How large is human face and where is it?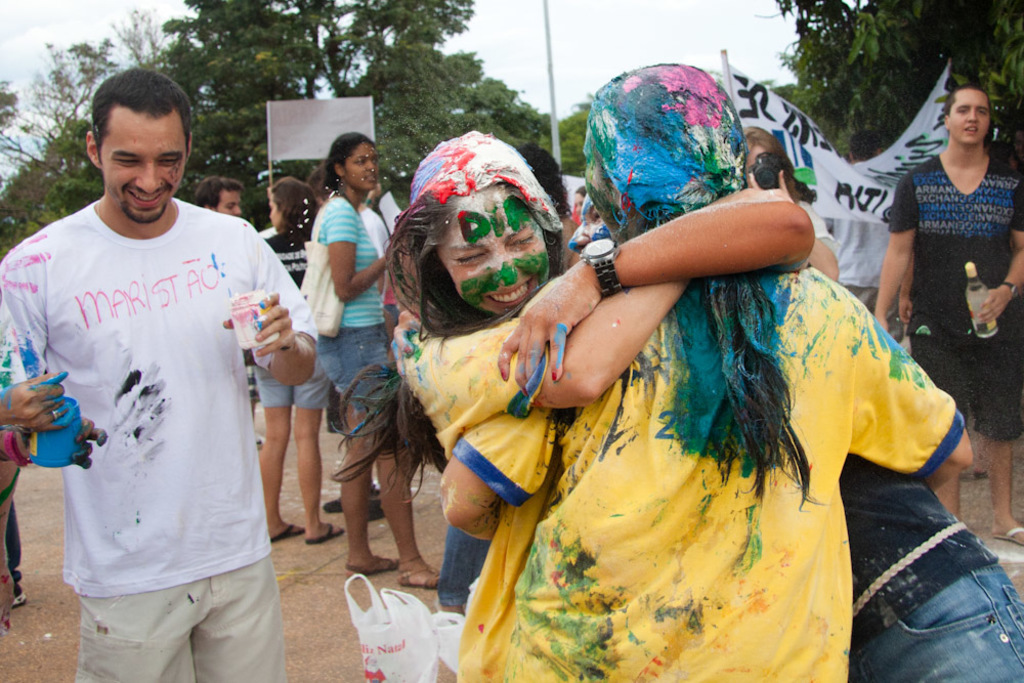
Bounding box: (x1=744, y1=145, x2=772, y2=174).
